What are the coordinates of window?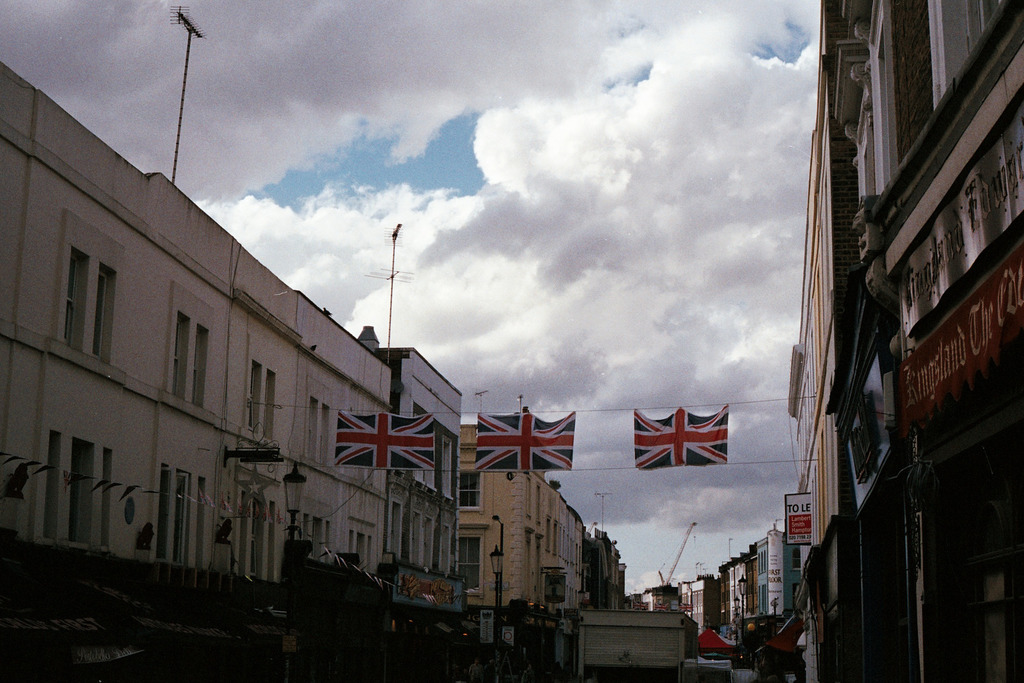
[65,437,88,542].
